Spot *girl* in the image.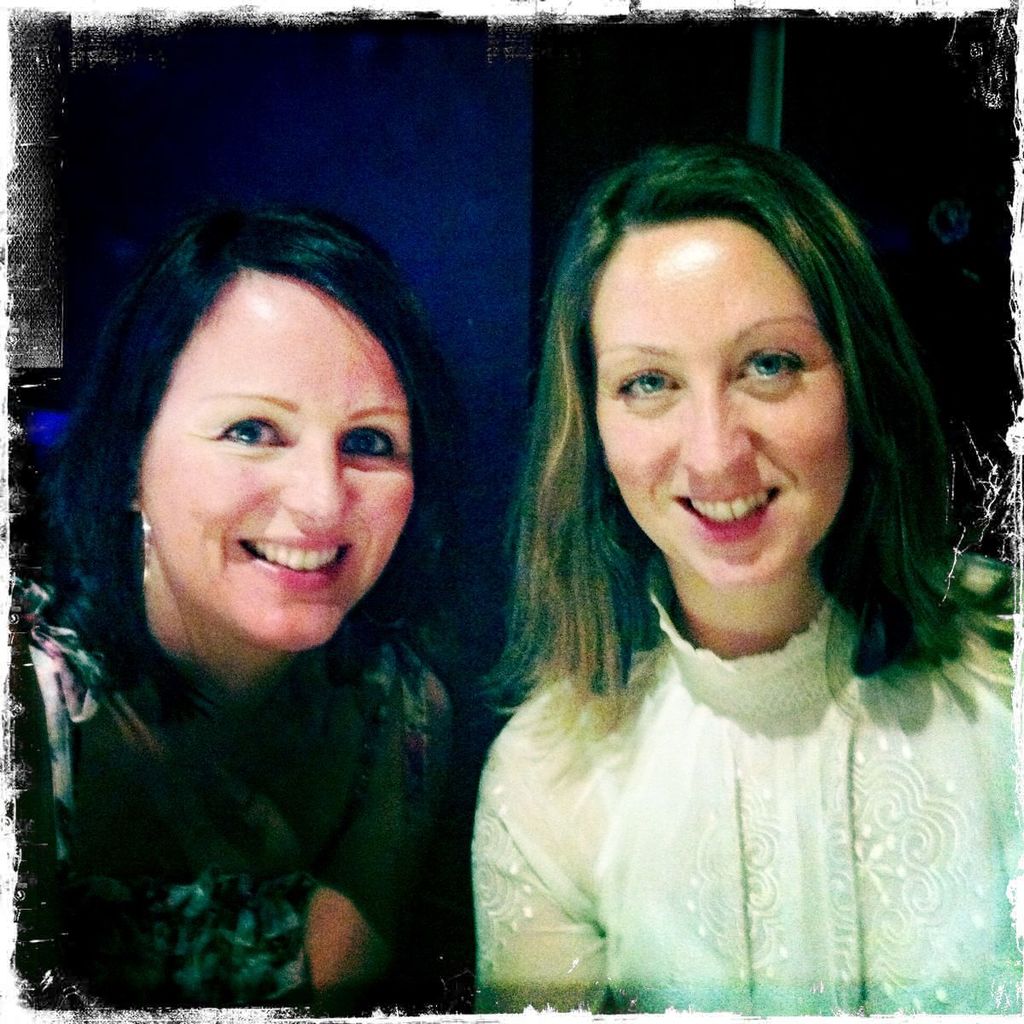
*girl* found at bbox=(465, 131, 1021, 1023).
